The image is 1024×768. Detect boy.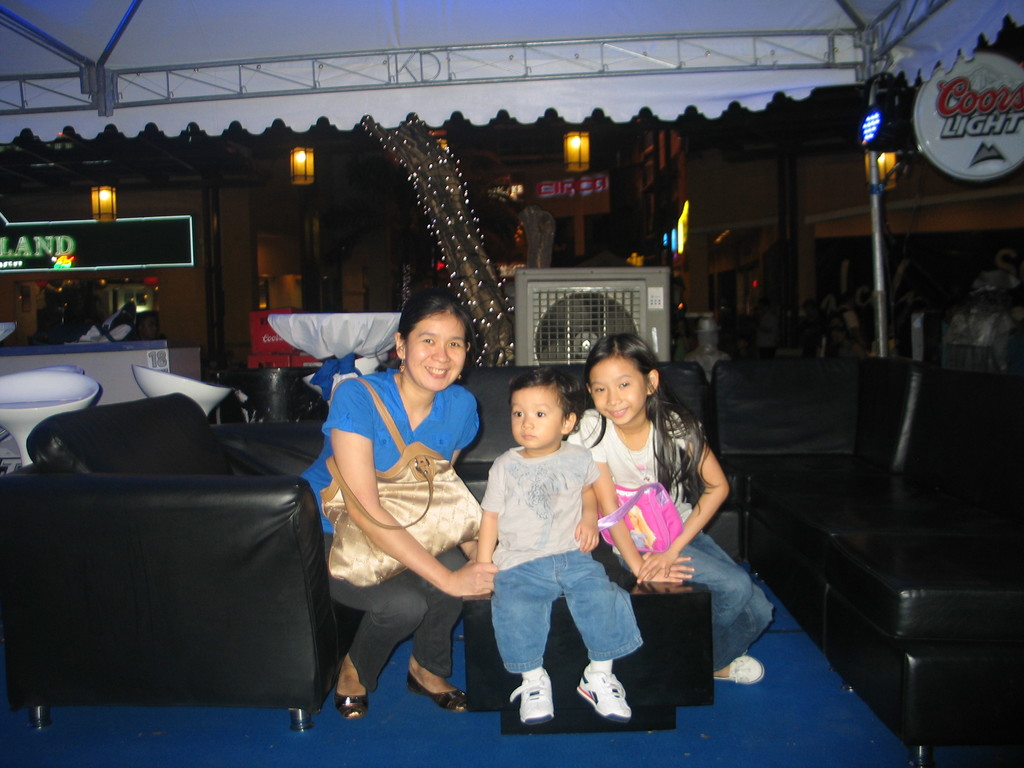
Detection: 478,367,644,723.
